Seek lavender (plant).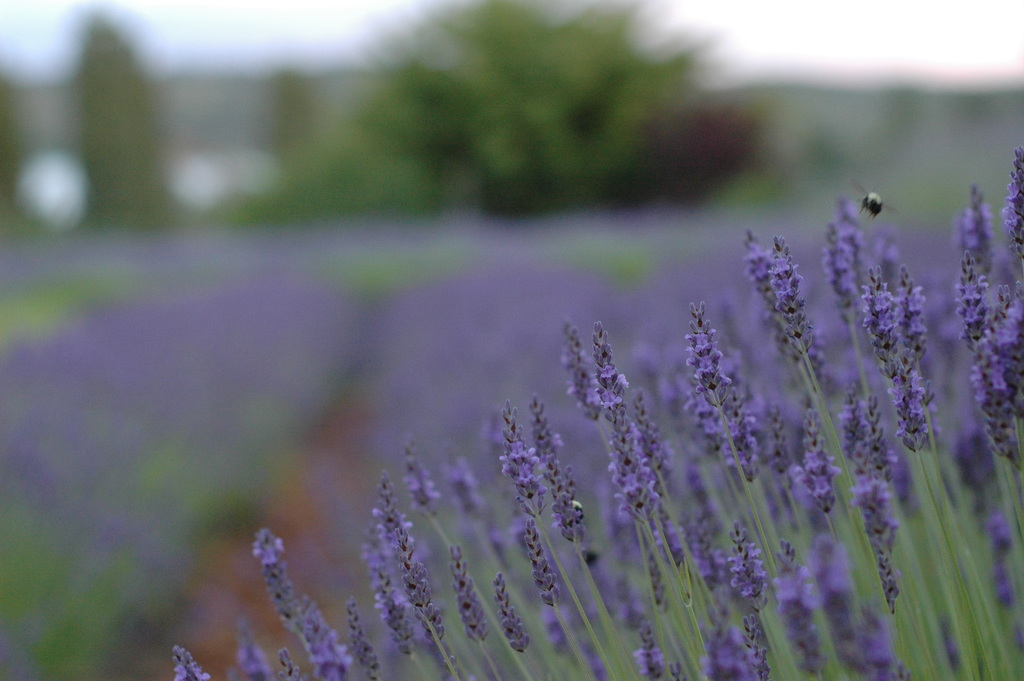
select_region(954, 256, 1020, 468).
